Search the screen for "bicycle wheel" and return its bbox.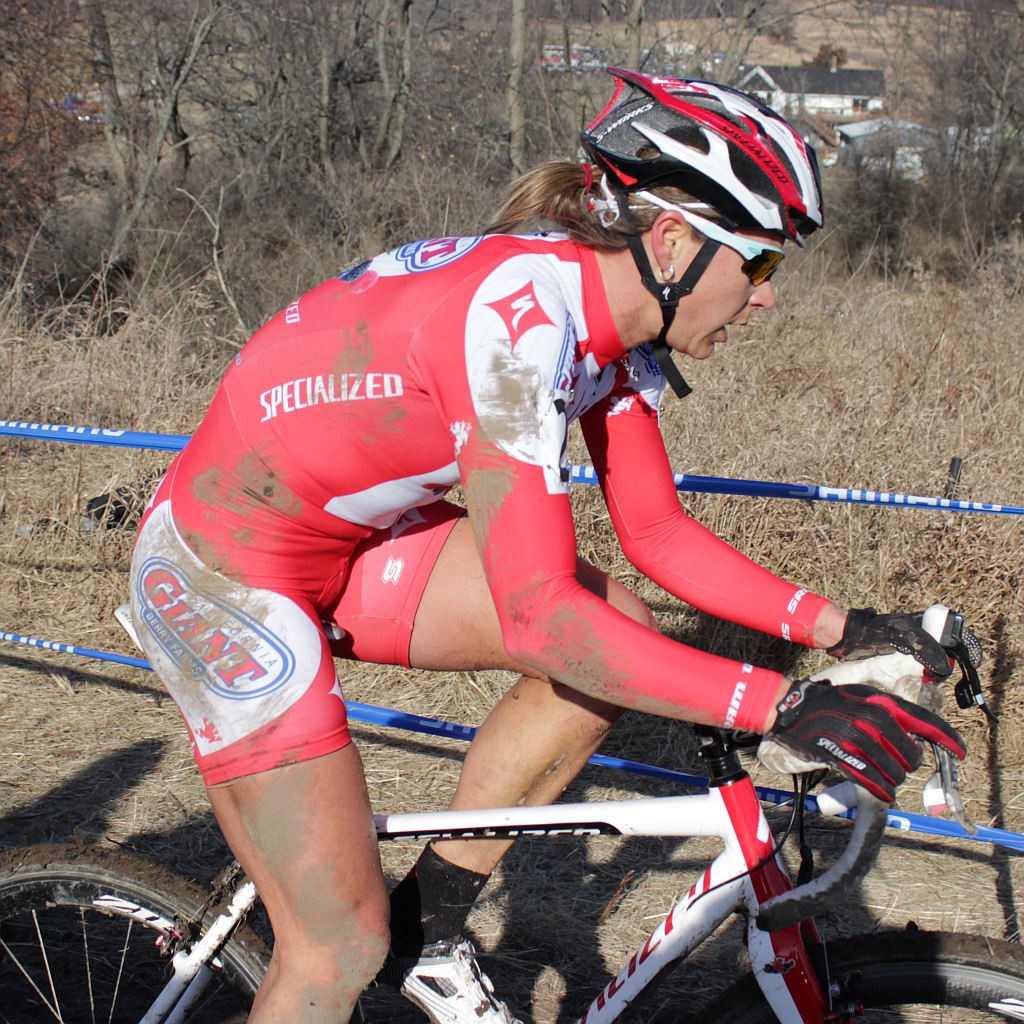
Found: [left=683, top=918, right=1023, bottom=1023].
